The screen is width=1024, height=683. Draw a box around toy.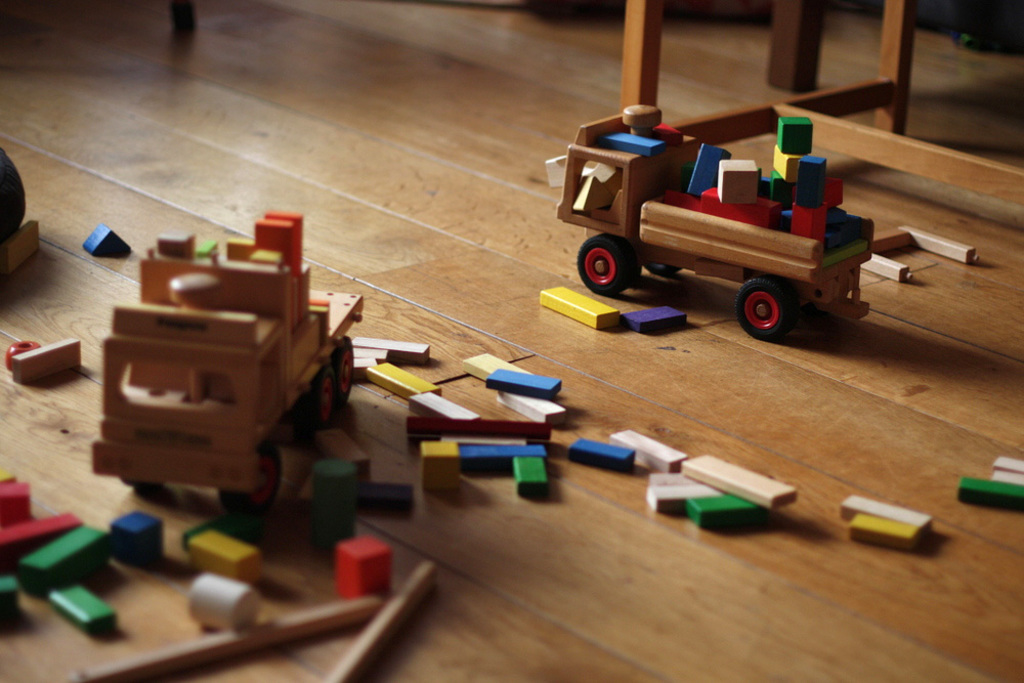
left=455, top=441, right=544, bottom=465.
